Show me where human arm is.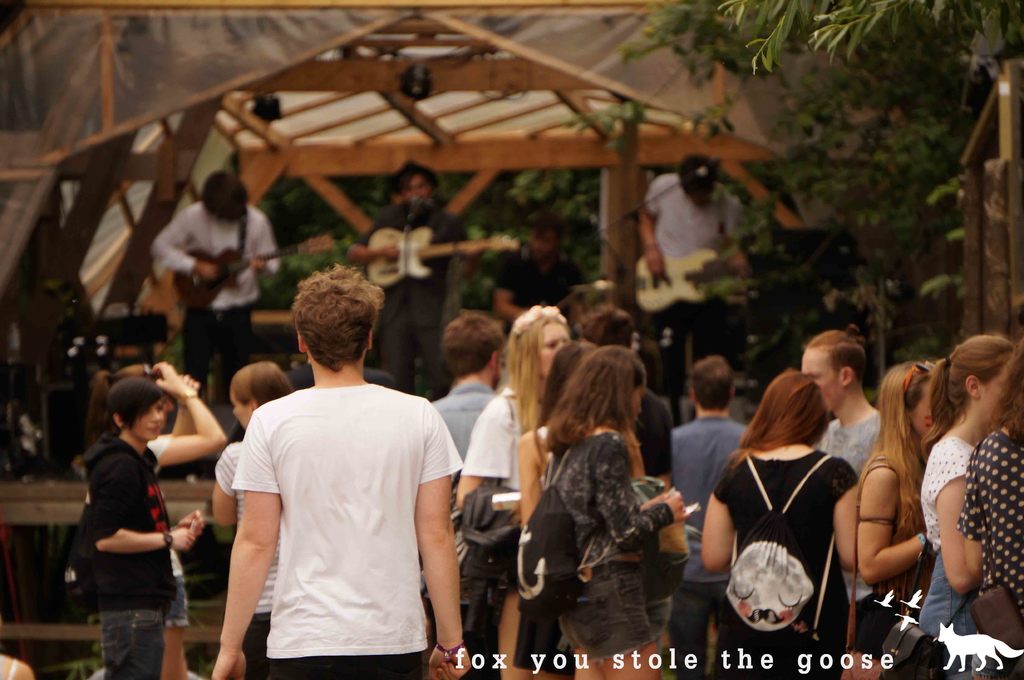
human arm is at box=[91, 450, 196, 553].
